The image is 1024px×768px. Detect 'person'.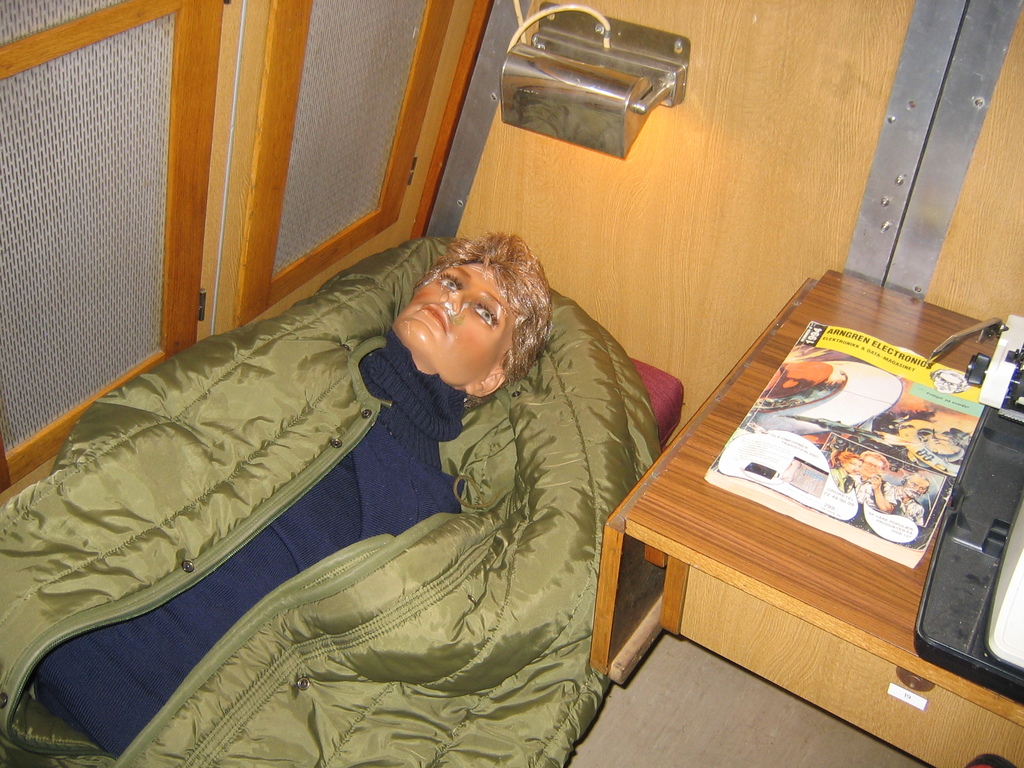
Detection: [887, 474, 925, 522].
